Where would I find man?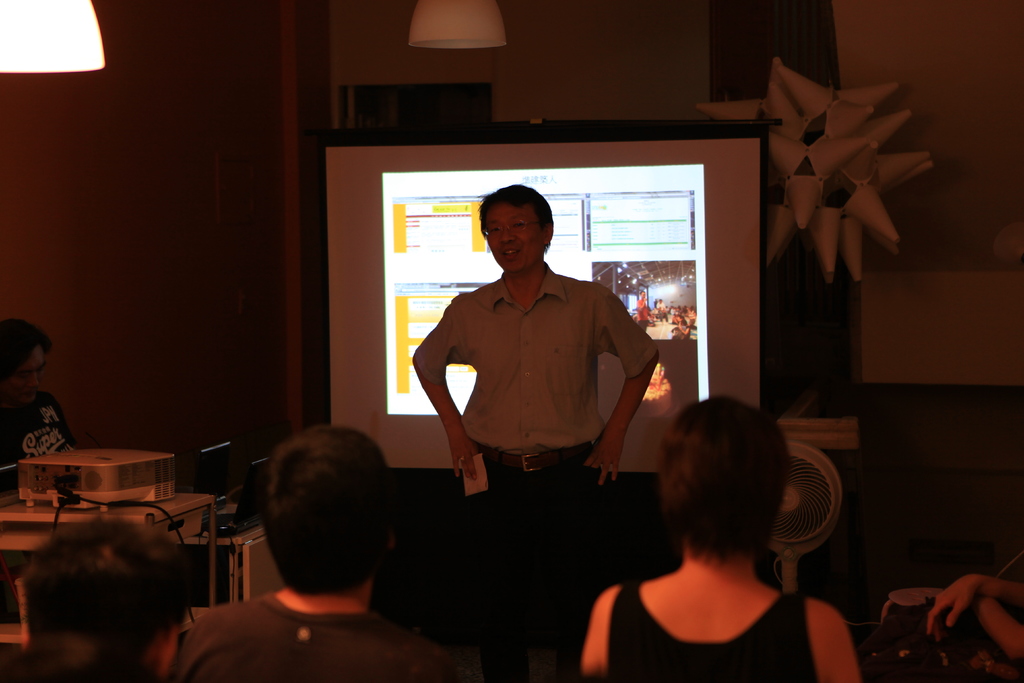
At {"left": 170, "top": 426, "right": 452, "bottom": 682}.
